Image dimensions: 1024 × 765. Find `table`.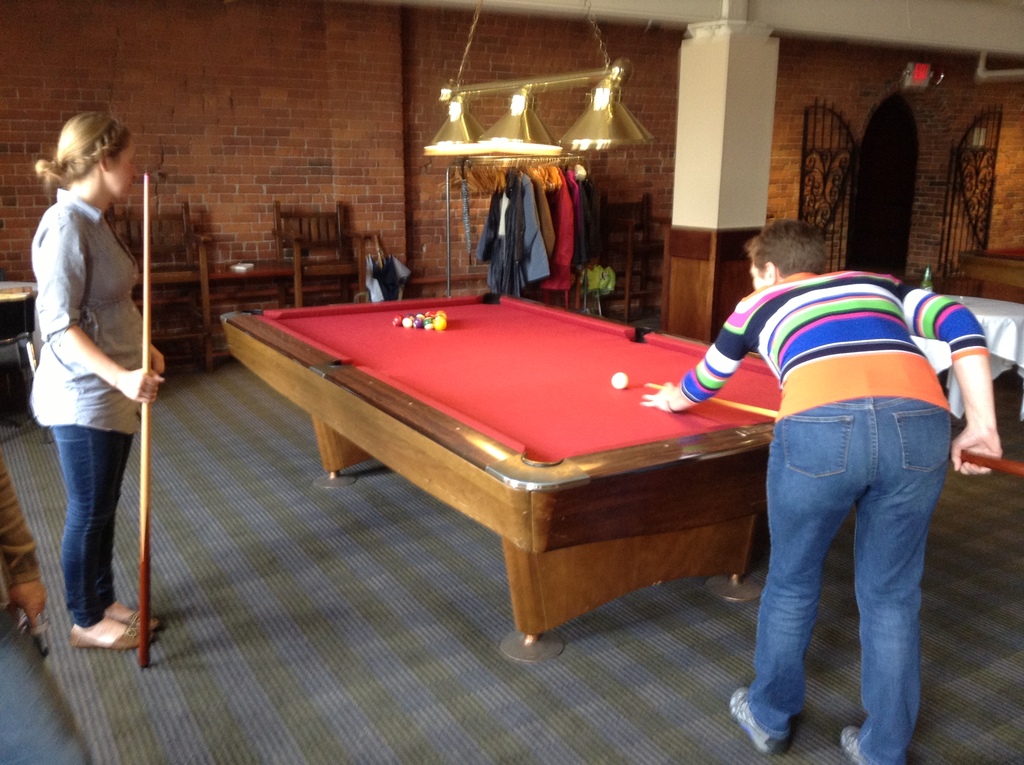
{"left": 236, "top": 289, "right": 842, "bottom": 686}.
